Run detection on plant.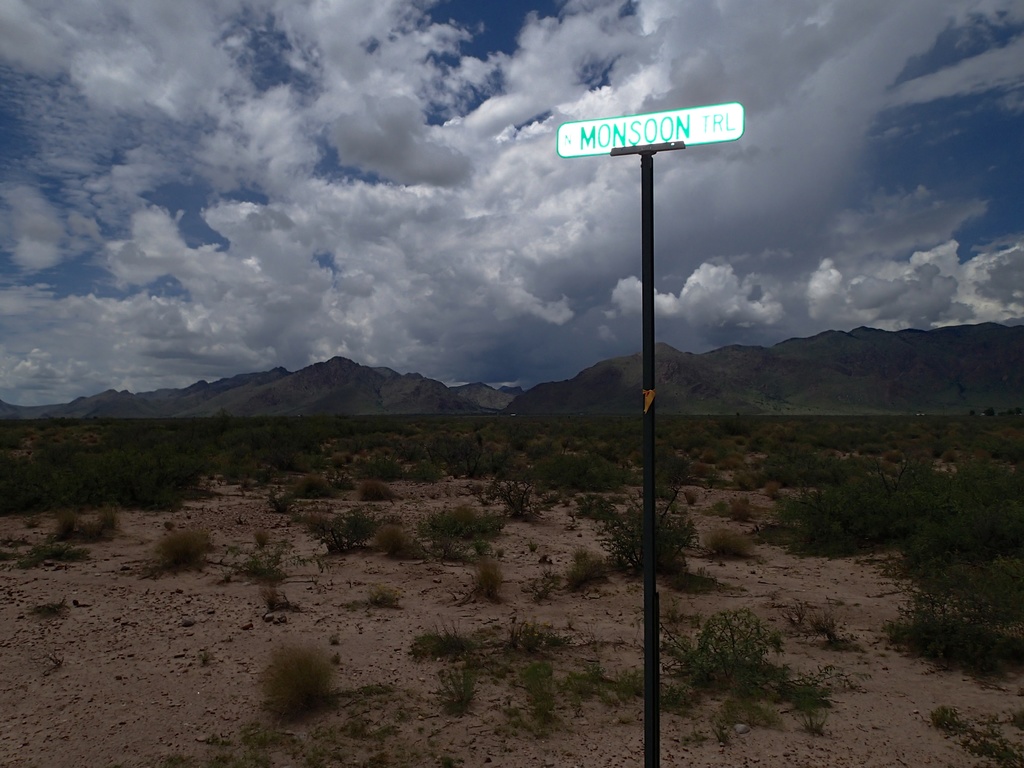
Result: <region>491, 545, 506, 557</region>.
